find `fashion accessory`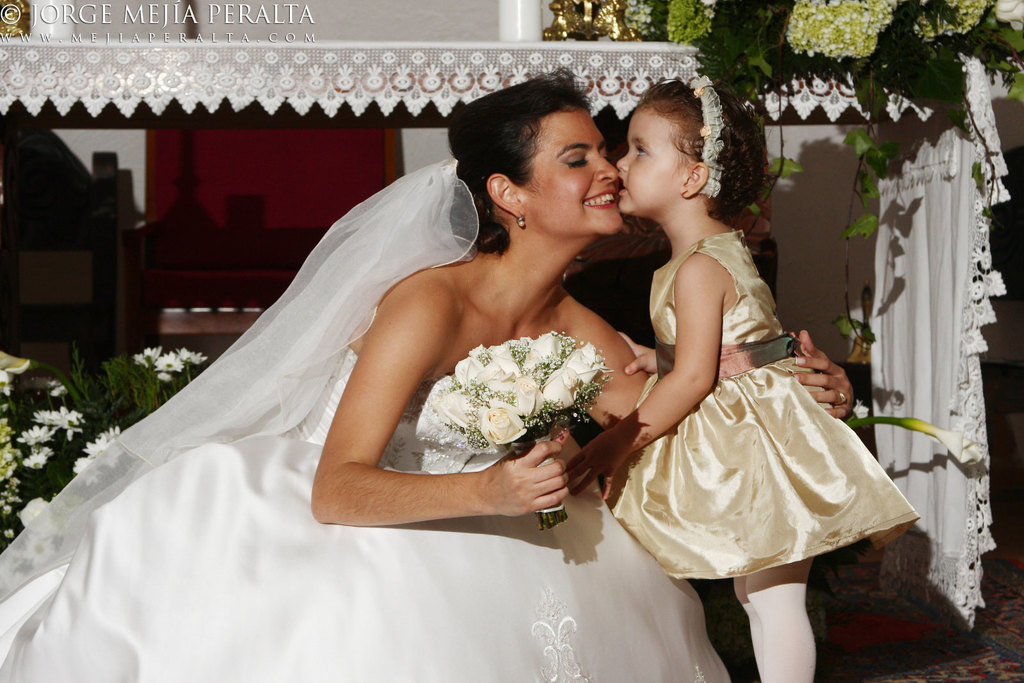
(514, 210, 530, 231)
